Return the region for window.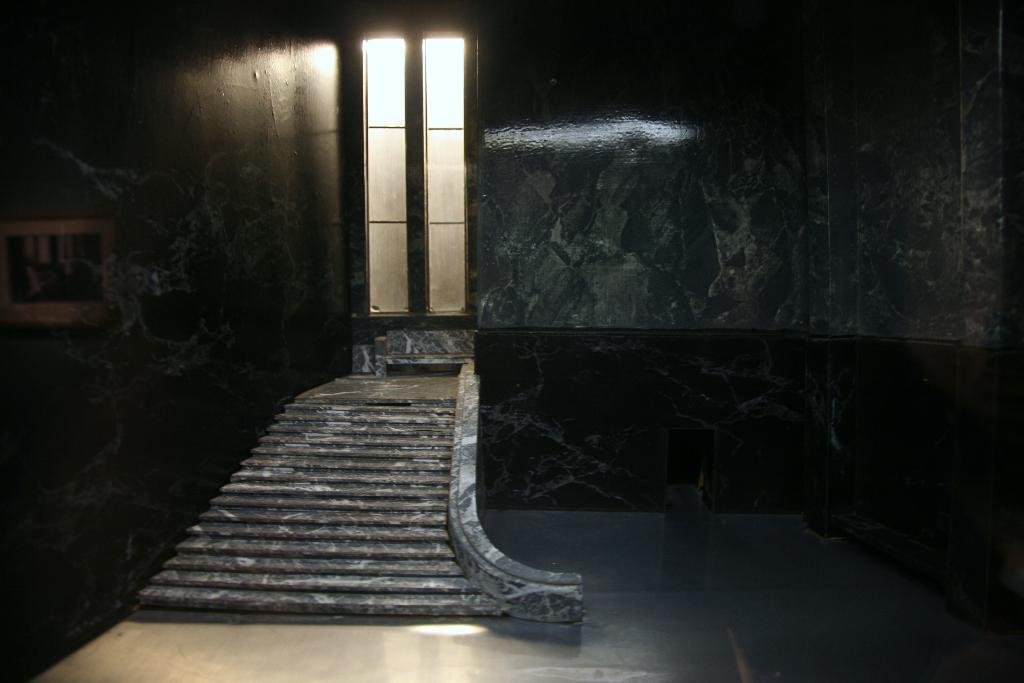
<box>351,18,477,331</box>.
